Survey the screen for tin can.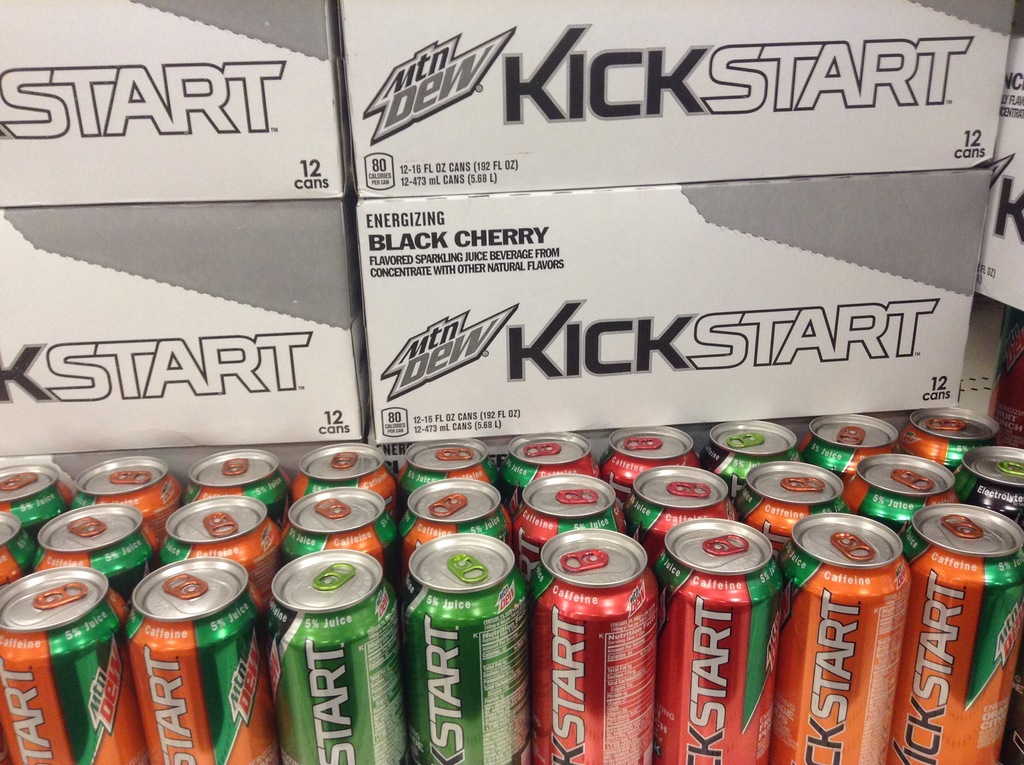
Survey found: box=[881, 498, 1023, 760].
